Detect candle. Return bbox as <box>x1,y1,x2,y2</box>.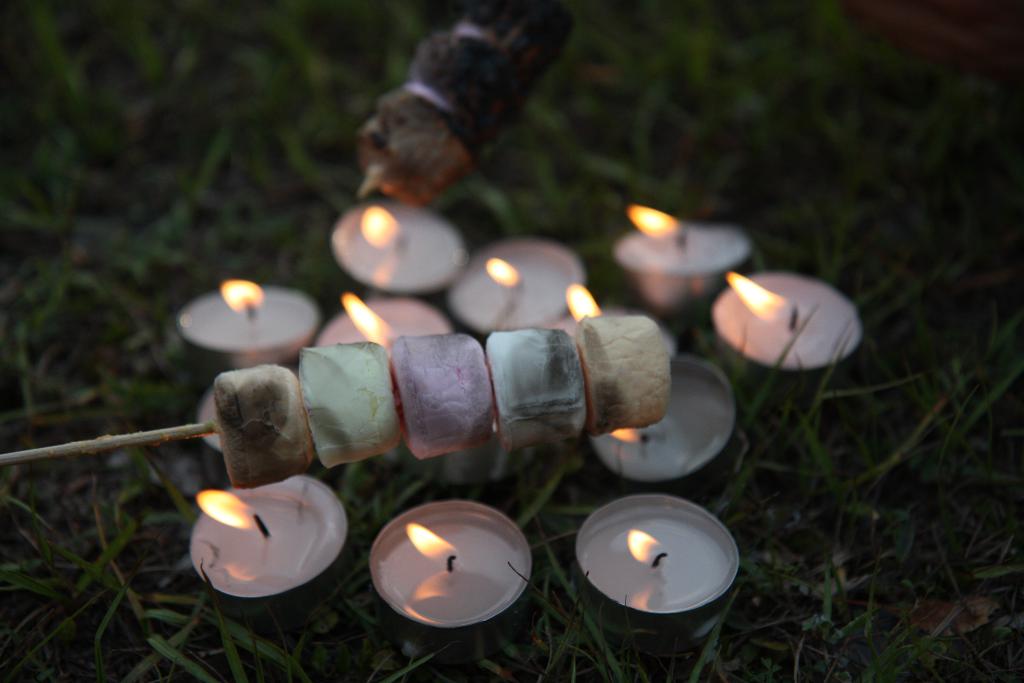
<box>612,202,750,311</box>.
